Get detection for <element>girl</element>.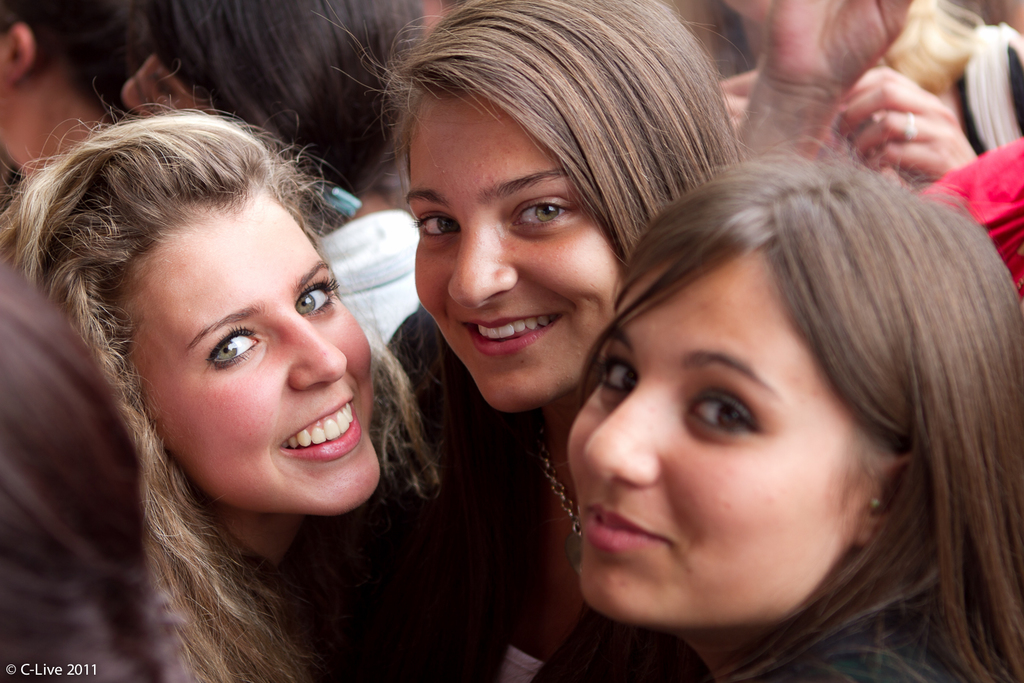
Detection: region(0, 107, 432, 682).
